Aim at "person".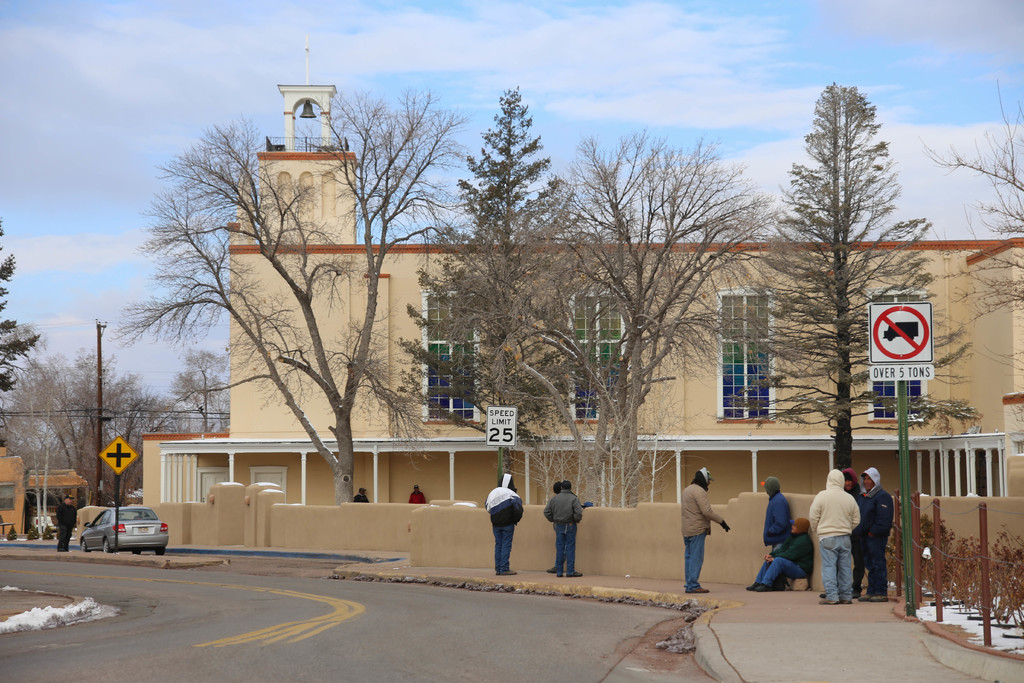
Aimed at l=484, t=472, r=522, b=577.
